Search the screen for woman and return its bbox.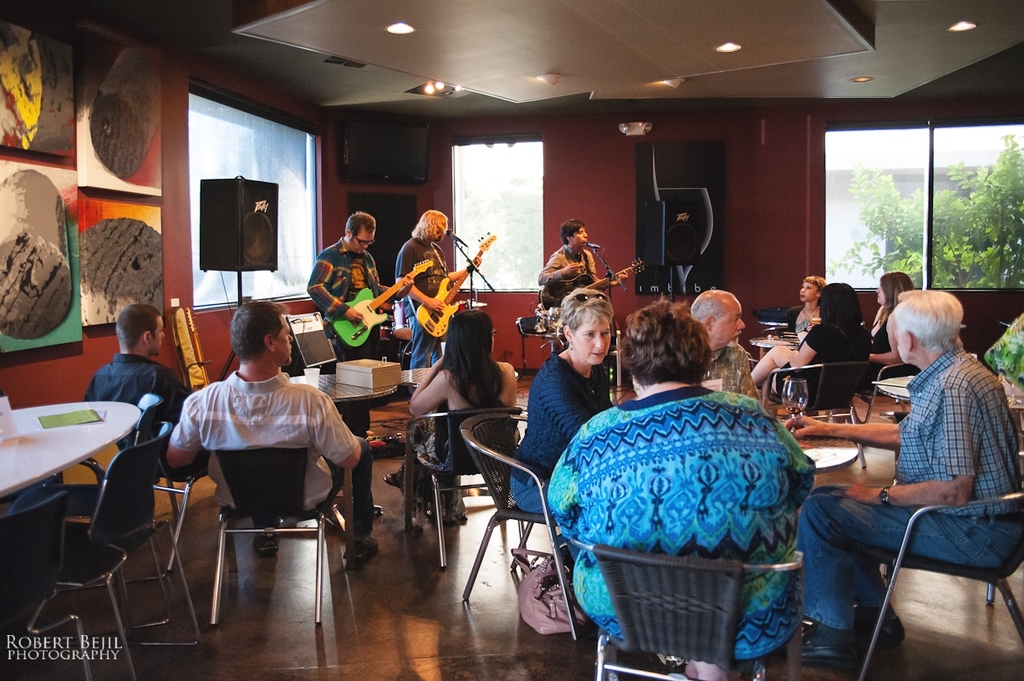
Found: box(516, 293, 627, 506).
